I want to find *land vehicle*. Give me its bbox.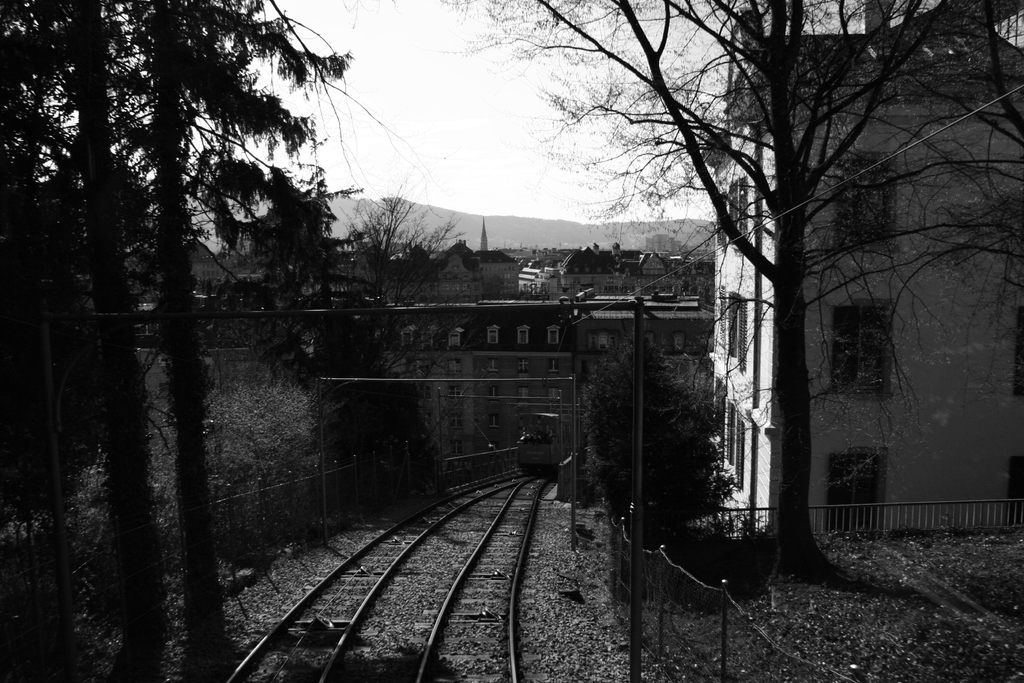
516:431:554:473.
